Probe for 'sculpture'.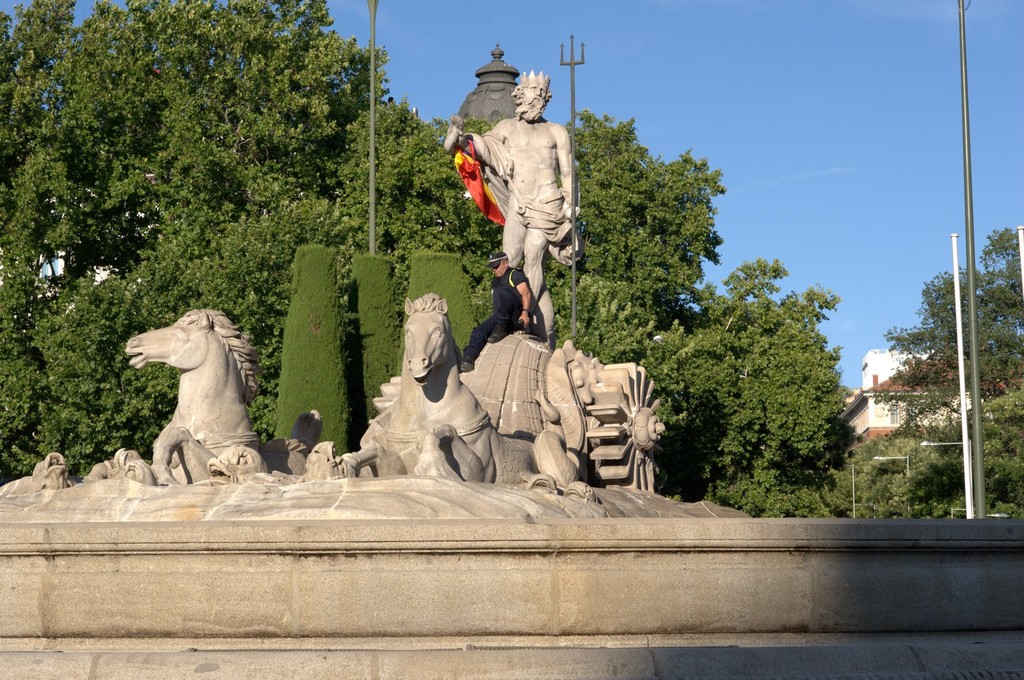
Probe result: (left=214, top=439, right=276, bottom=483).
